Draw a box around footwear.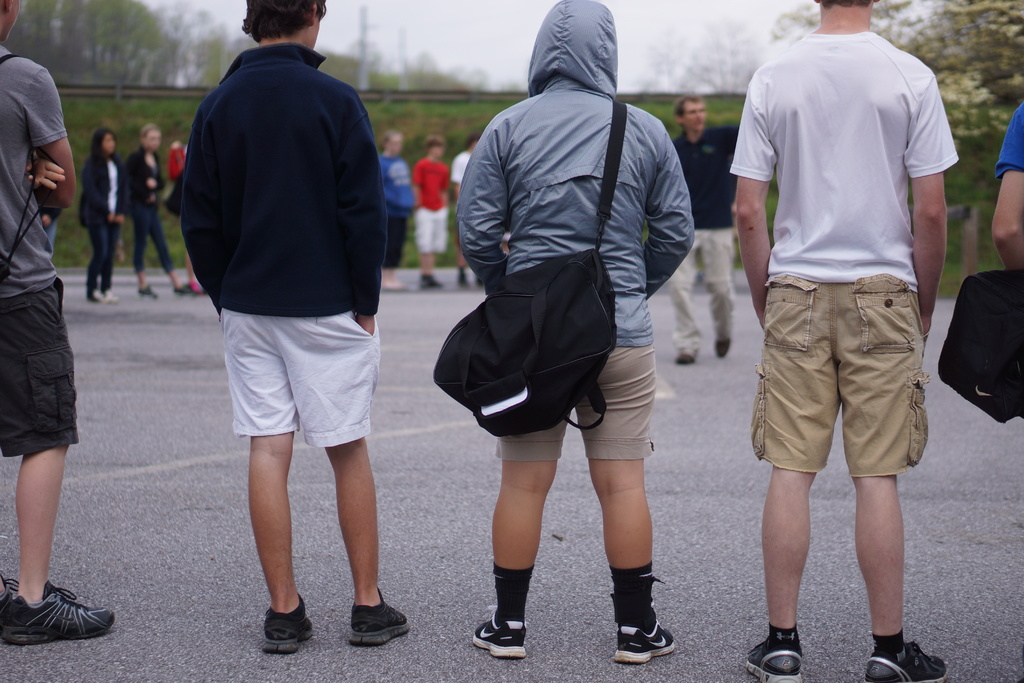
110:291:120:304.
